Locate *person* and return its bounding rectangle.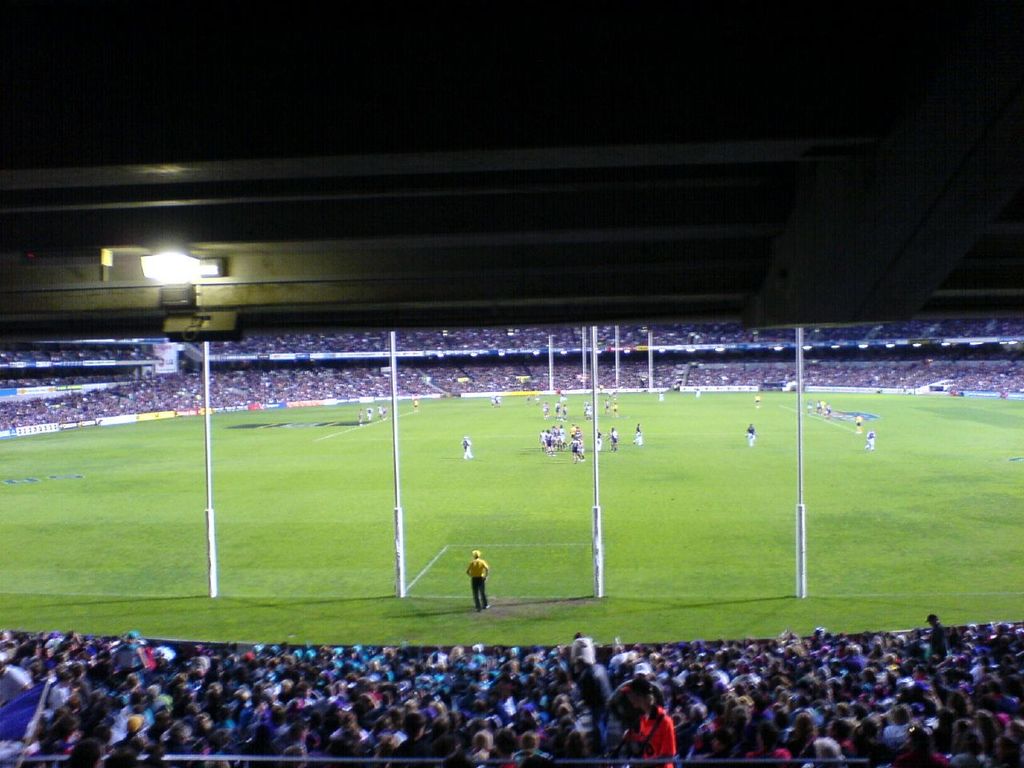
745,425,755,446.
